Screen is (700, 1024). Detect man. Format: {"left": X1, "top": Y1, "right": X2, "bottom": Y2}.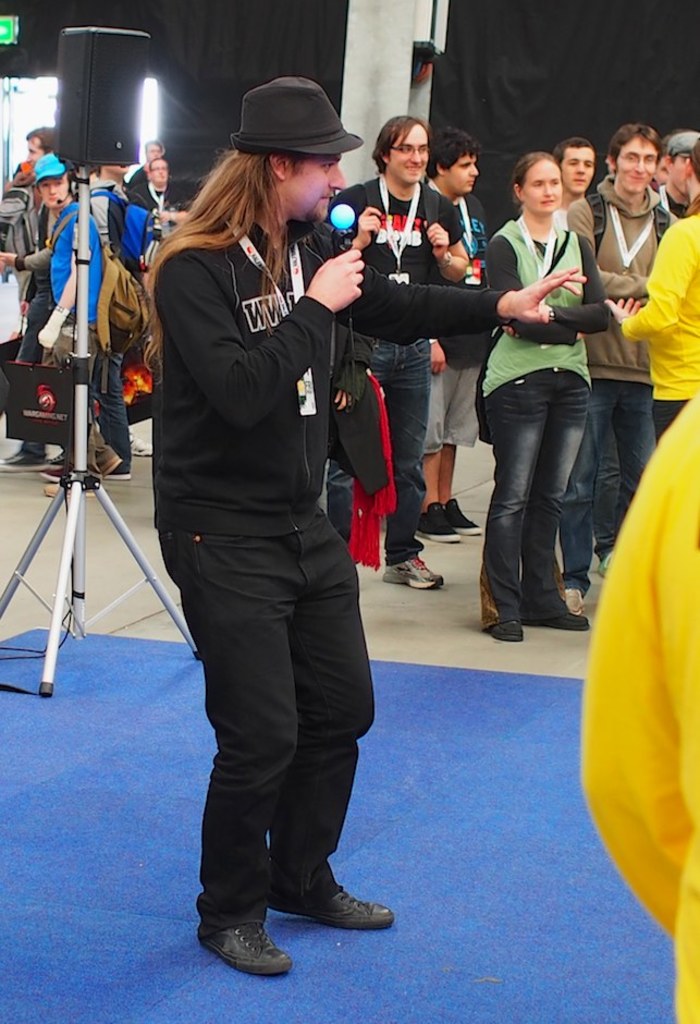
{"left": 130, "top": 137, "right": 164, "bottom": 181}.
